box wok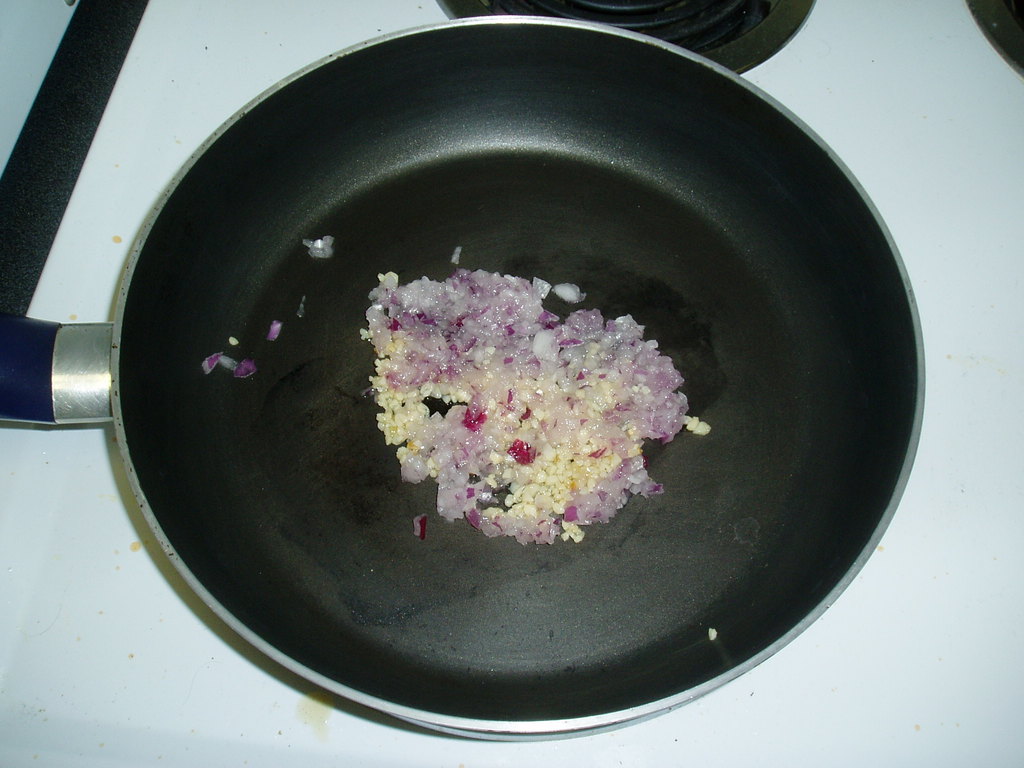
(54,0,915,767)
